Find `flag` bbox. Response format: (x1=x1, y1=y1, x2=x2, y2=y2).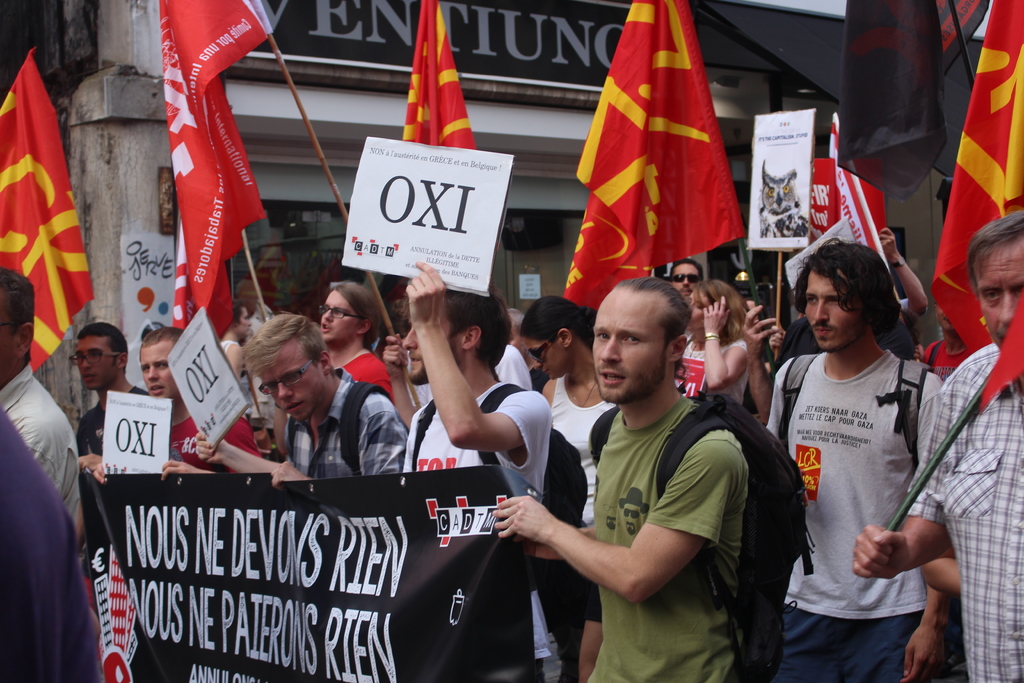
(x1=401, y1=0, x2=477, y2=150).
